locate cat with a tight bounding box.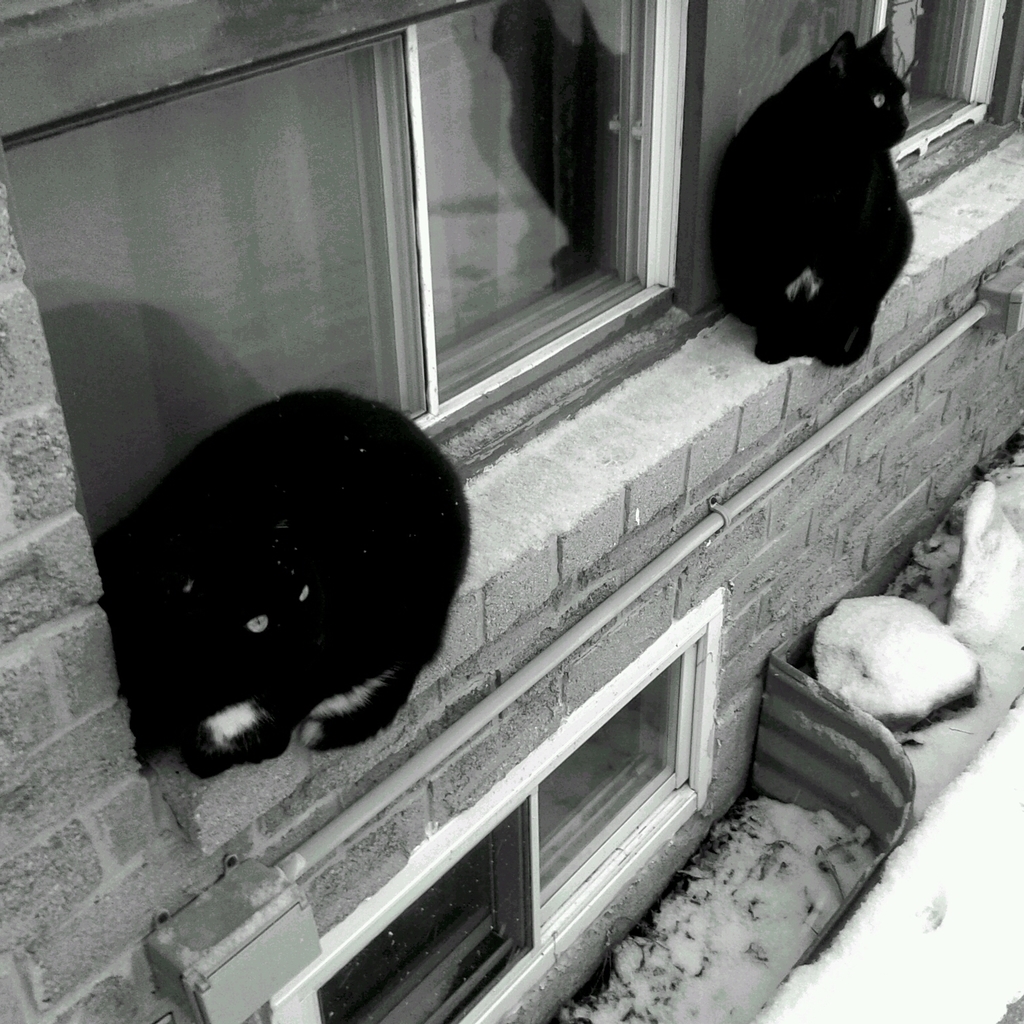
bbox=[704, 23, 928, 375].
